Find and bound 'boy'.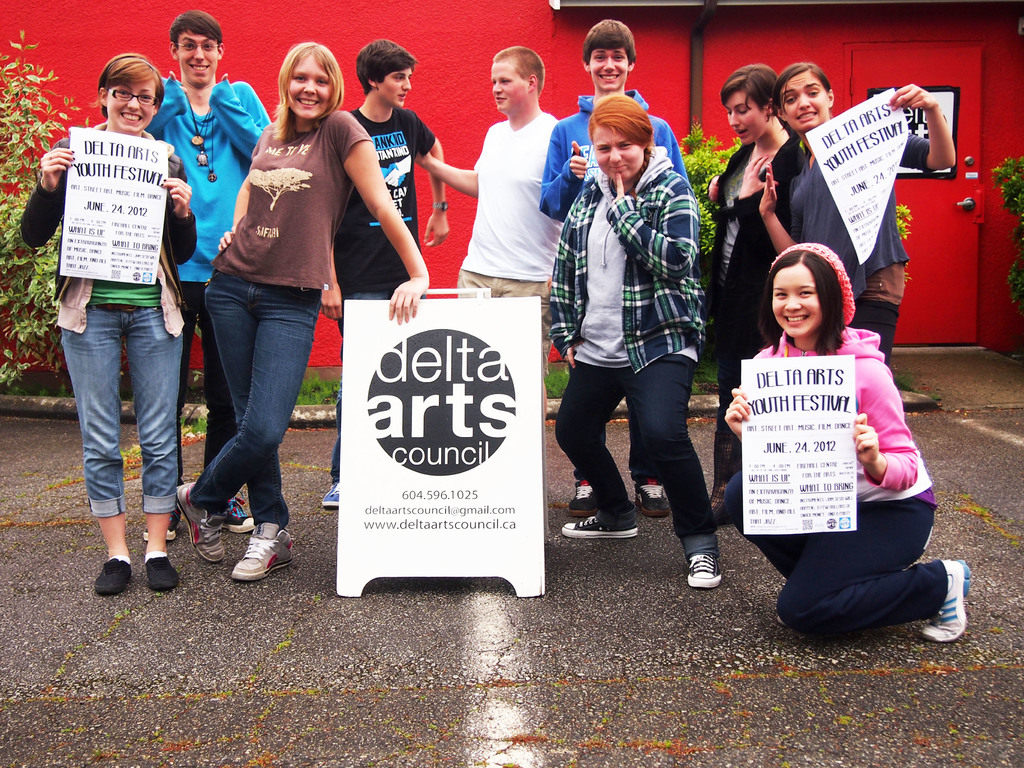
Bound: 406,47,568,397.
